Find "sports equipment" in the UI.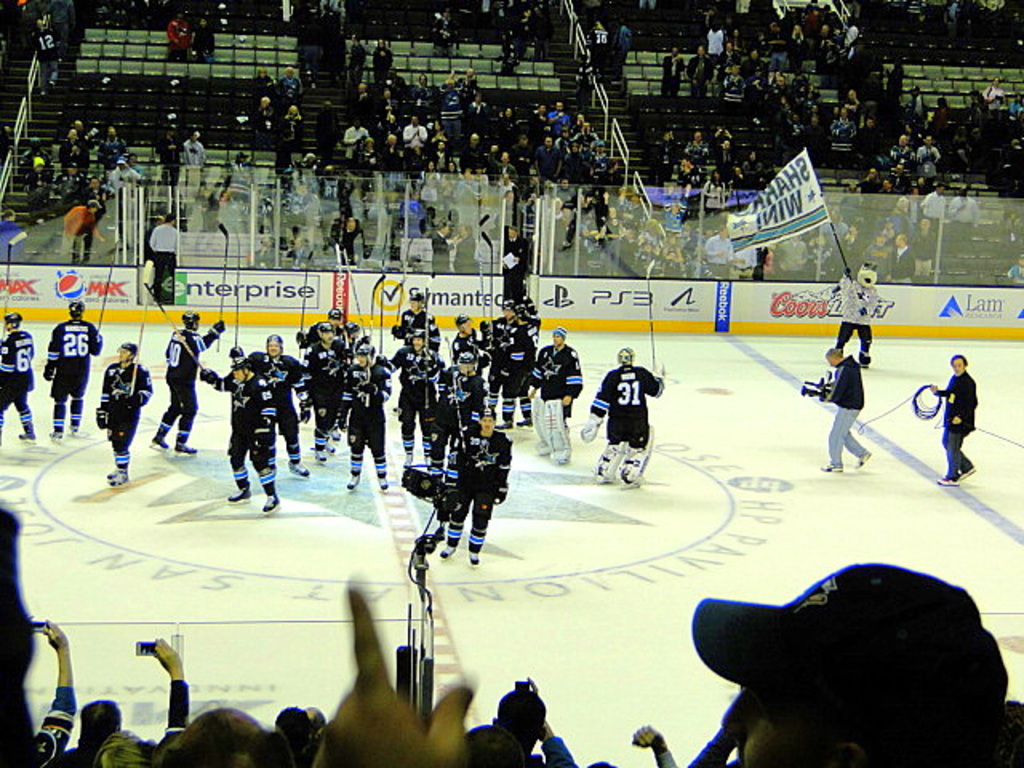
UI element at 211/221/229/352.
